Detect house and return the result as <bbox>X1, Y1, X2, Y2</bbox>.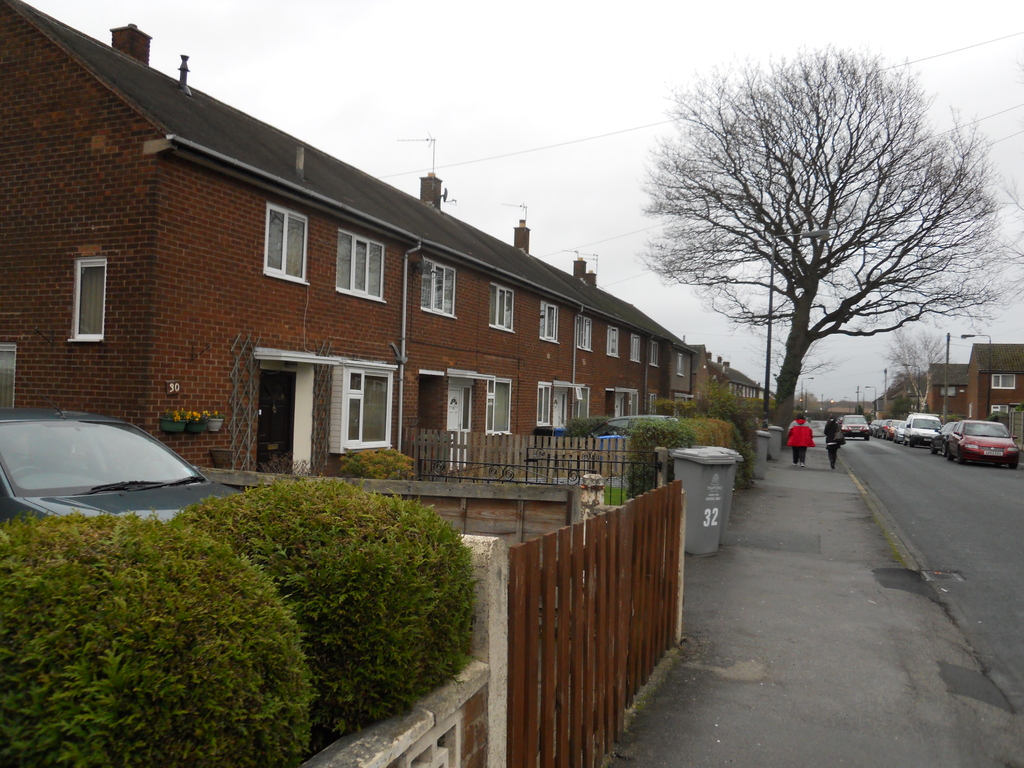
<bbox>964, 344, 1023, 424</bbox>.
